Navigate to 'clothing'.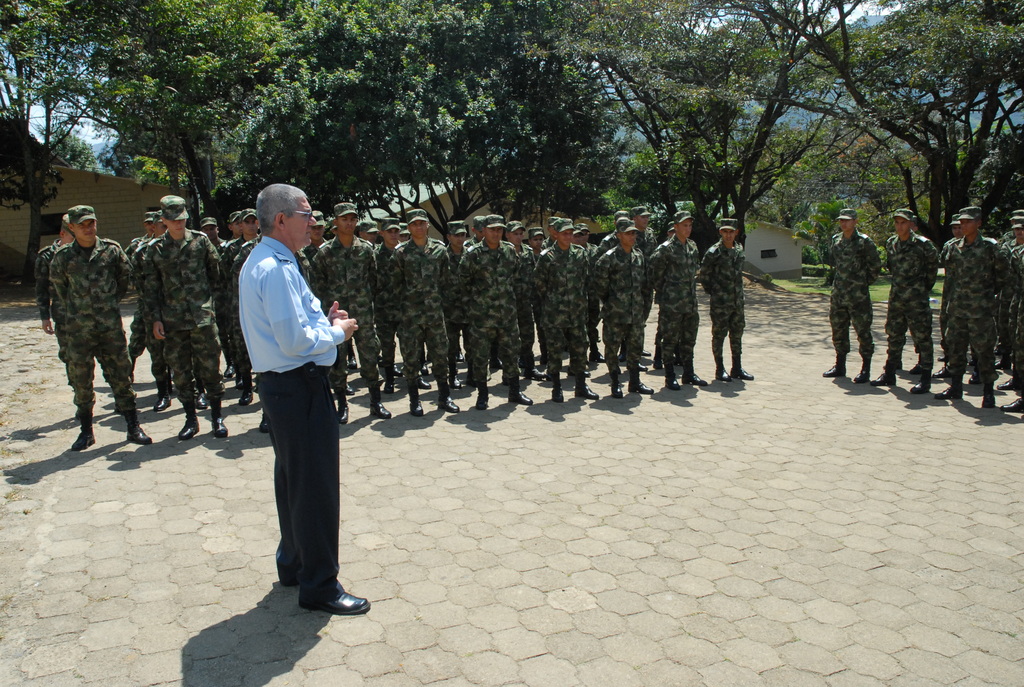
Navigation target: {"x1": 646, "y1": 231, "x2": 655, "y2": 244}.
